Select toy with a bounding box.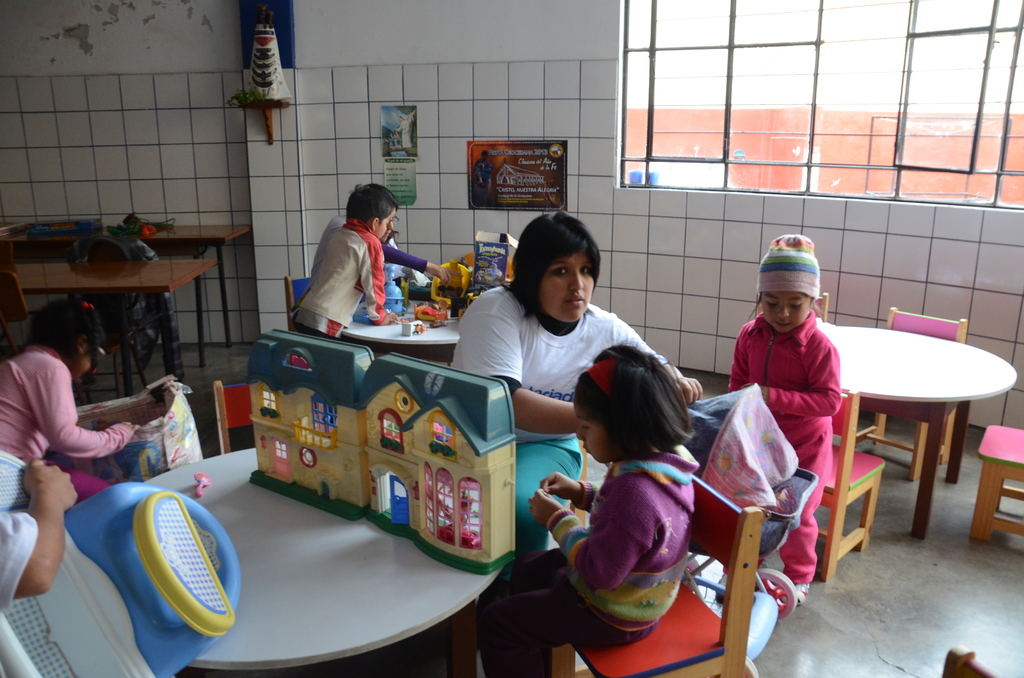
Rect(351, 352, 518, 579).
